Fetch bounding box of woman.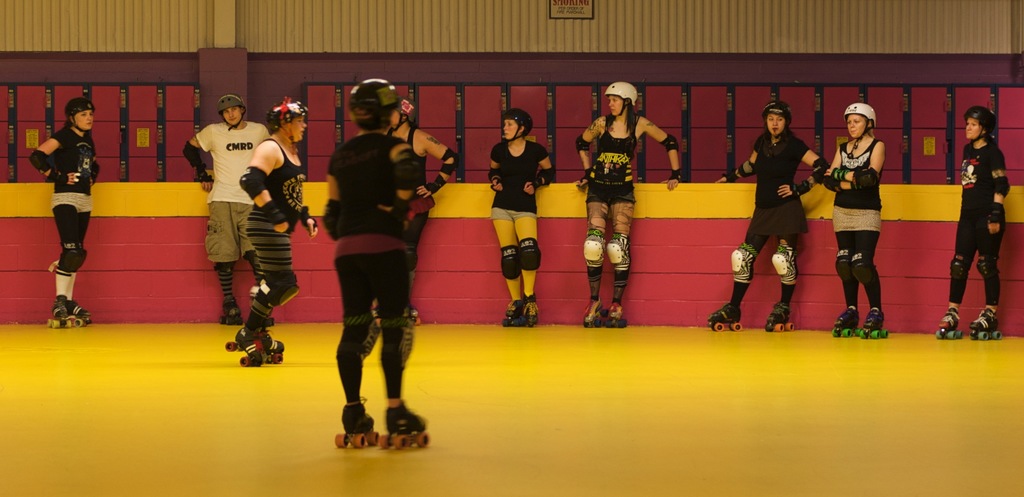
Bbox: [x1=232, y1=96, x2=321, y2=364].
